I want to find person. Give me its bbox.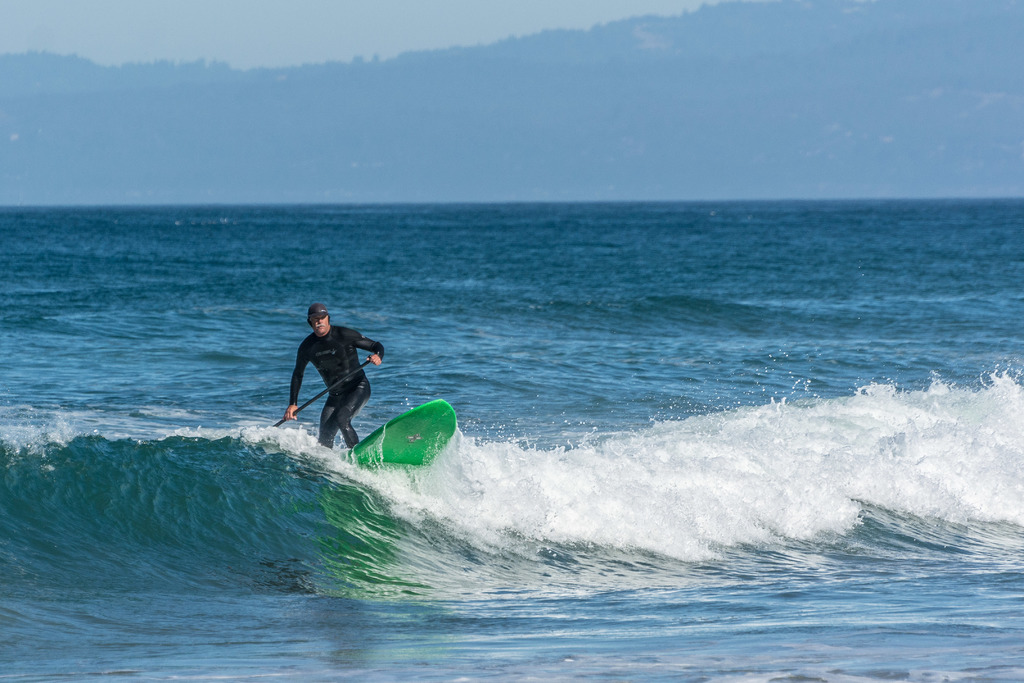
281/304/387/448.
